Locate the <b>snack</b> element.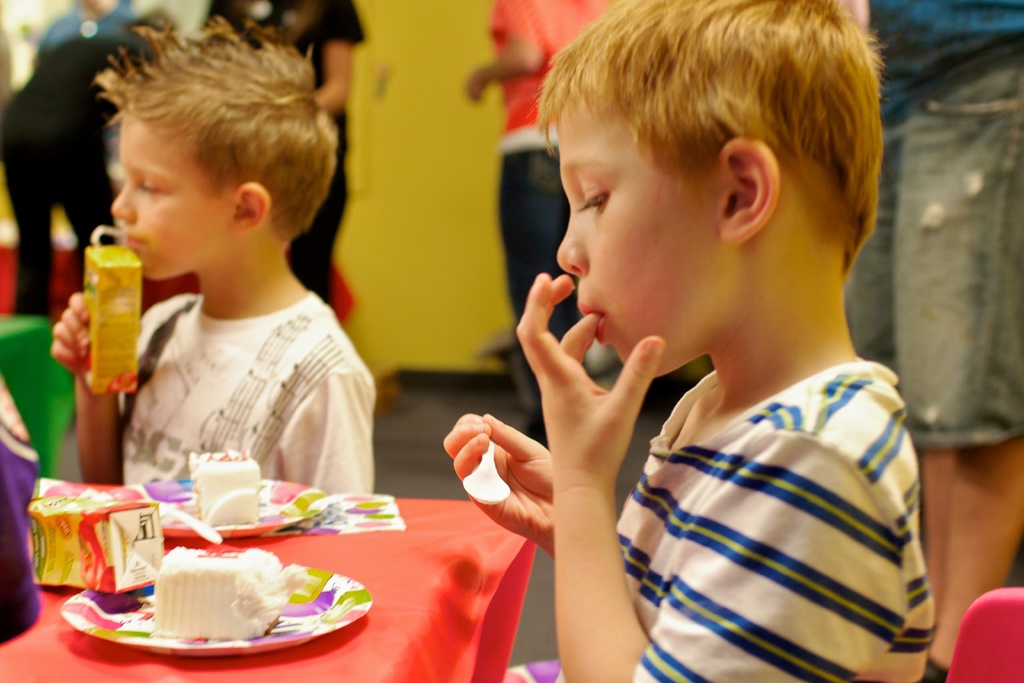
Element bbox: [left=188, top=448, right=264, bottom=534].
